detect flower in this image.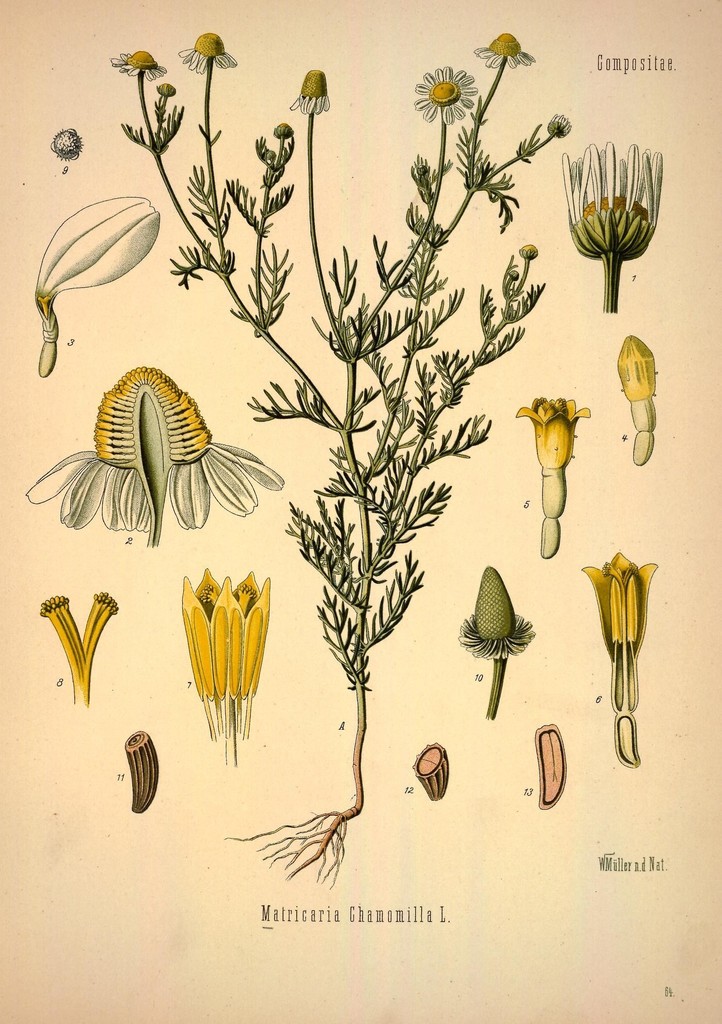
Detection: box=[32, 195, 189, 360].
